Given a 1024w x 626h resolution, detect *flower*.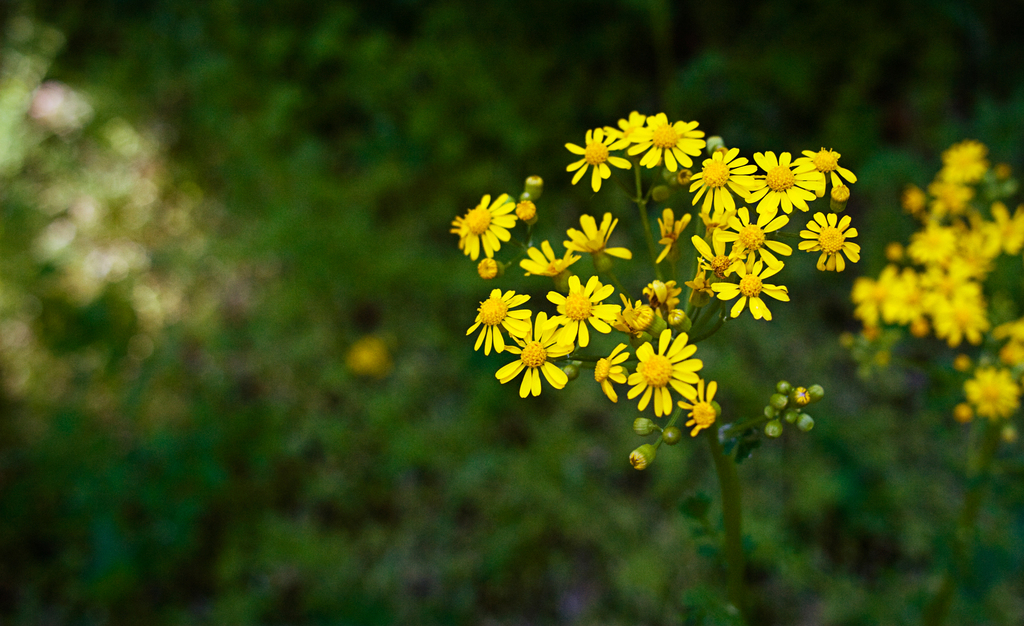
[798, 213, 861, 271].
